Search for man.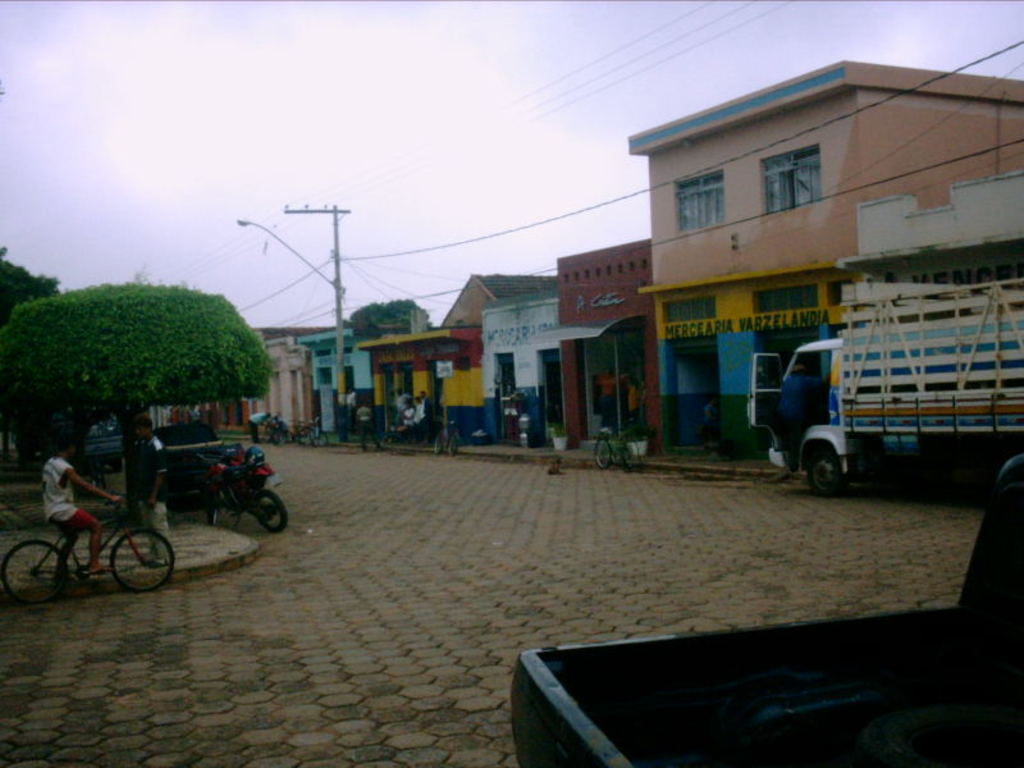
Found at [420,392,434,447].
